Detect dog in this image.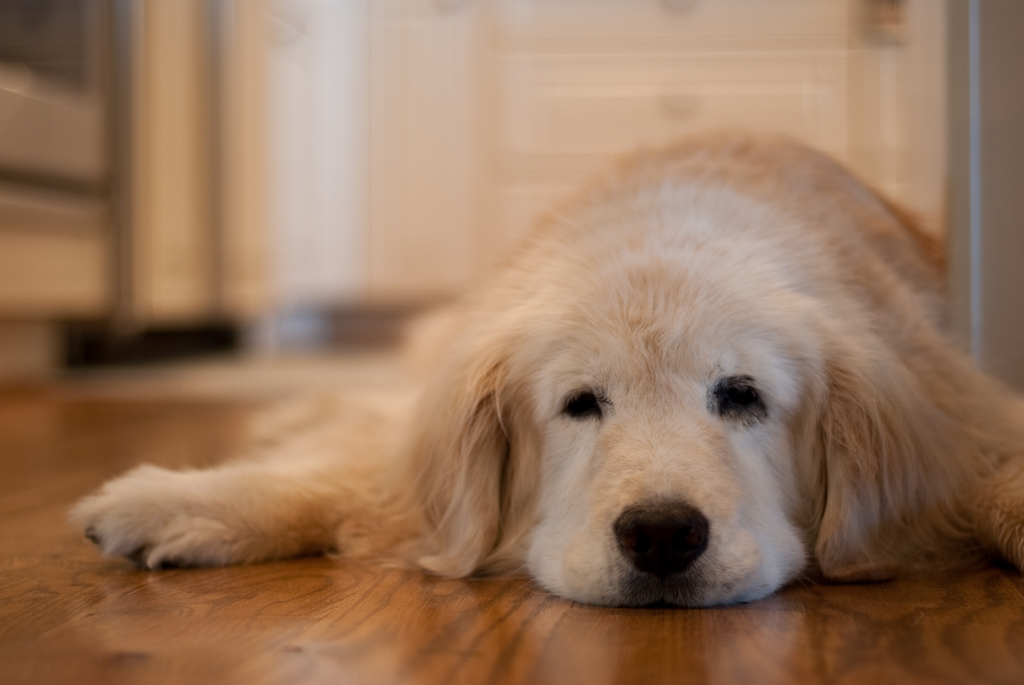
Detection: {"left": 67, "top": 127, "right": 1023, "bottom": 615}.
